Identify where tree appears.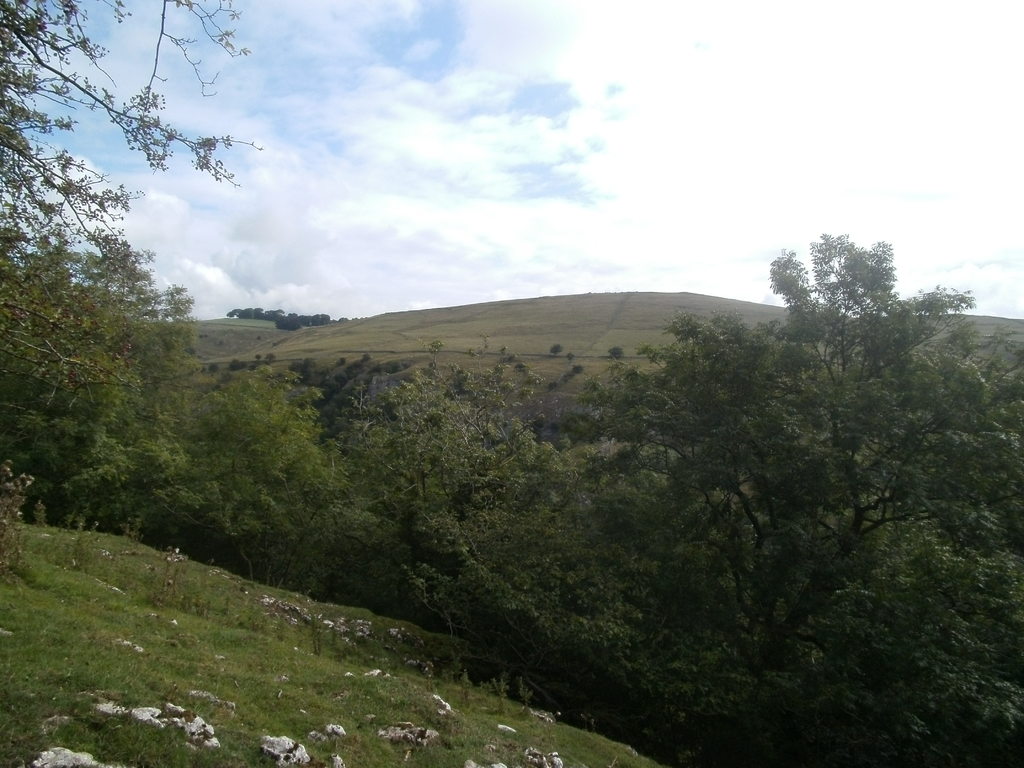
Appears at {"x1": 607, "y1": 348, "x2": 626, "y2": 362}.
